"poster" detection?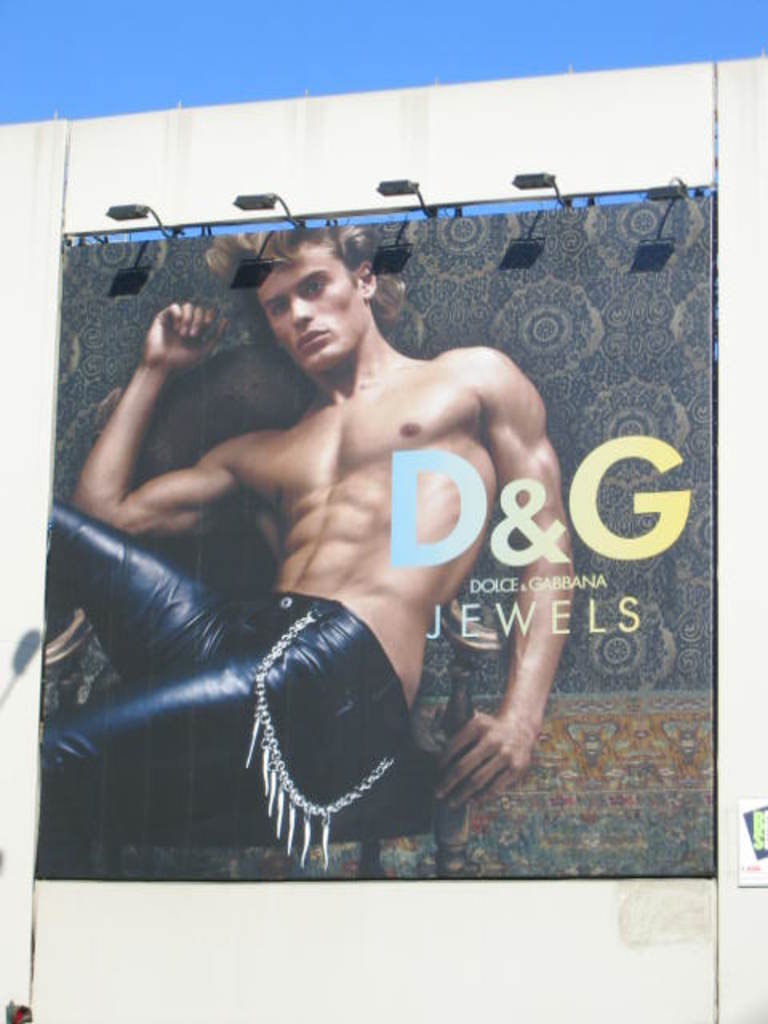
0, 0, 766, 1022
